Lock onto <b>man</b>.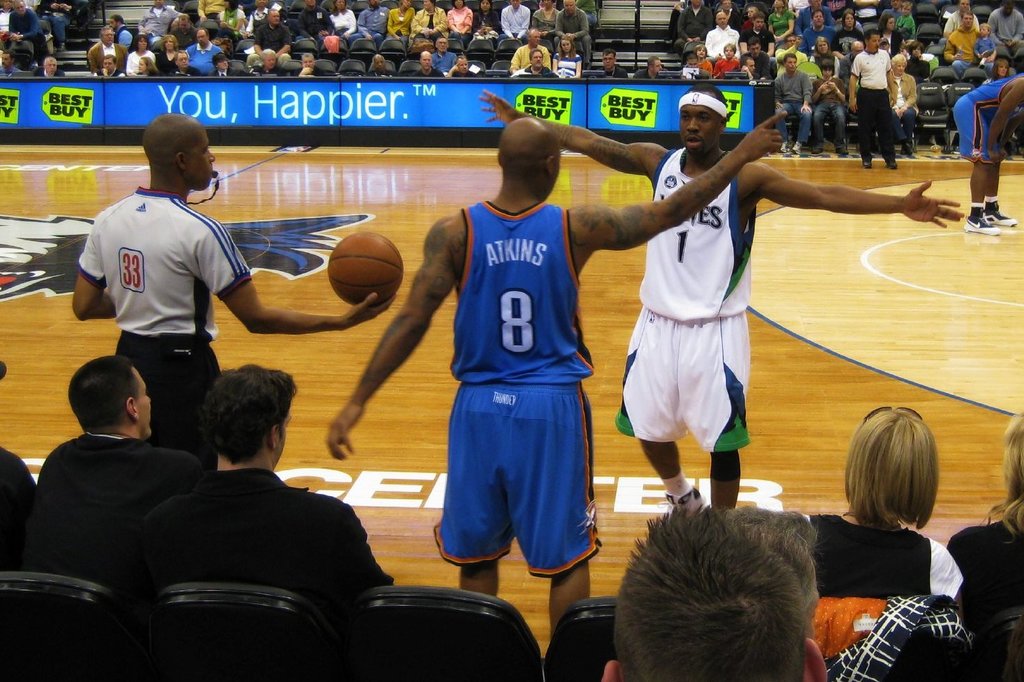
Locked: bbox=[516, 49, 559, 78].
